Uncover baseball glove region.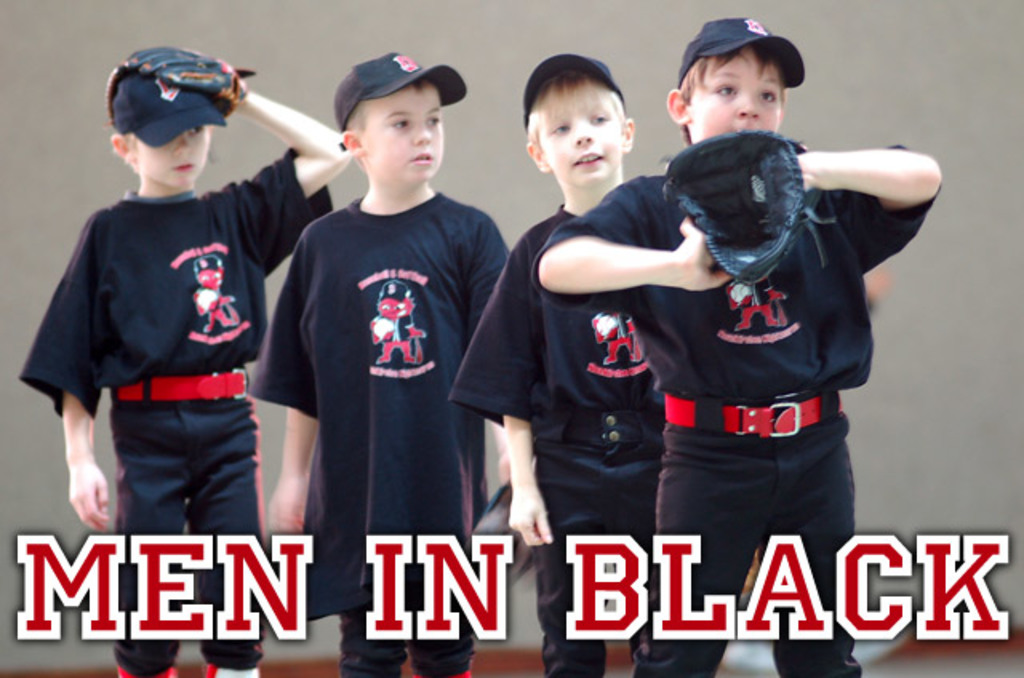
Uncovered: [left=661, top=131, right=835, bottom=305].
